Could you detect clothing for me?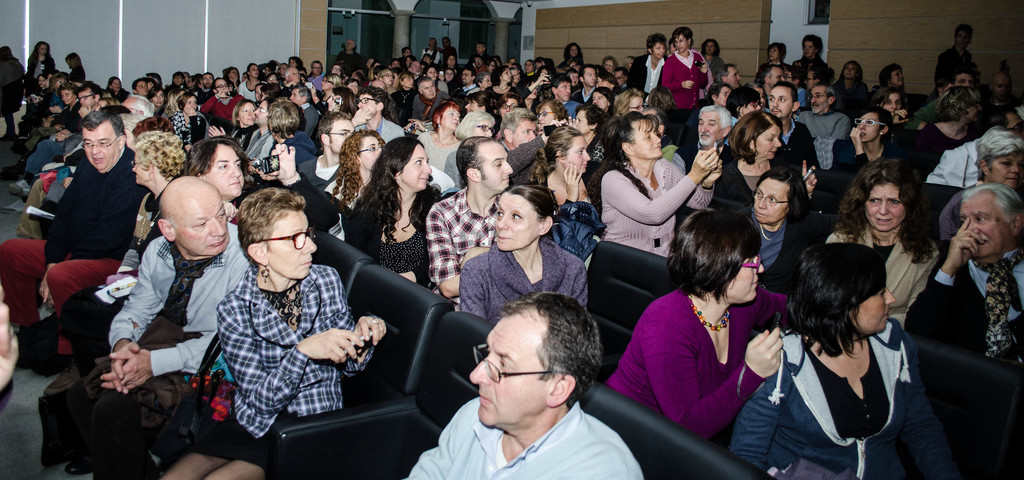
Detection result: 399 399 645 479.
